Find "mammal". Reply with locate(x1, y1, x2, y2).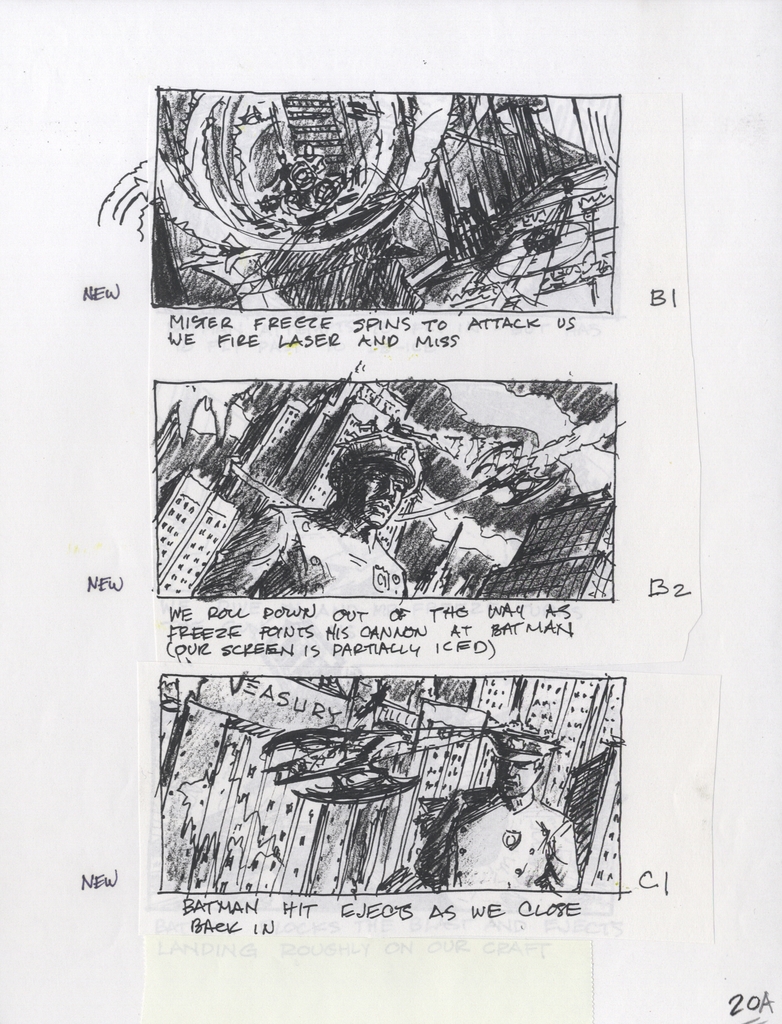
locate(429, 757, 606, 899).
